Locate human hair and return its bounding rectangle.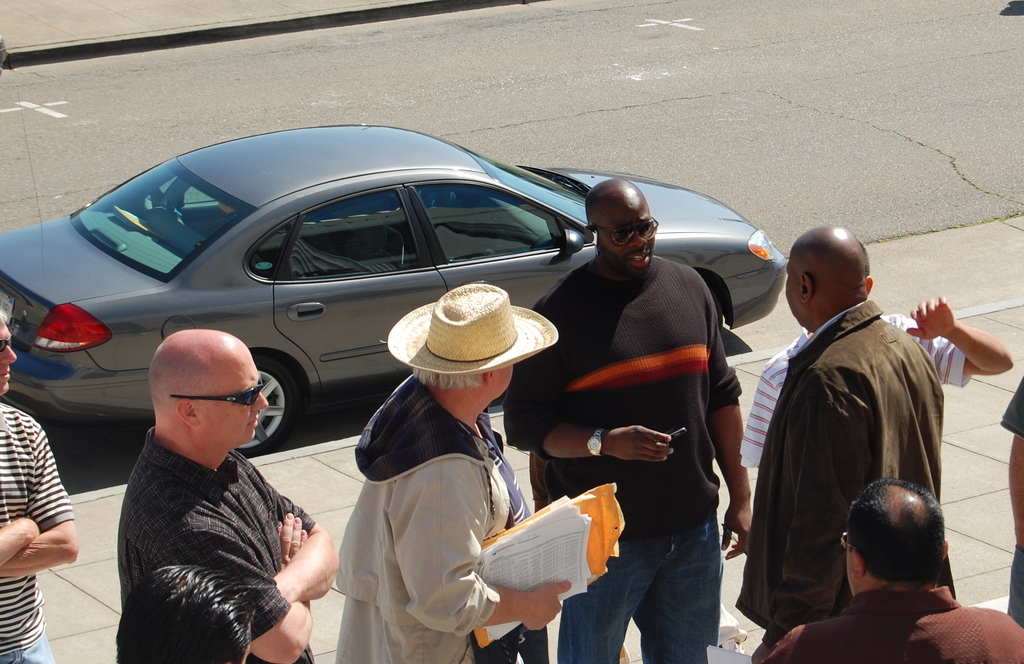
<bbox>845, 478, 945, 592</bbox>.
